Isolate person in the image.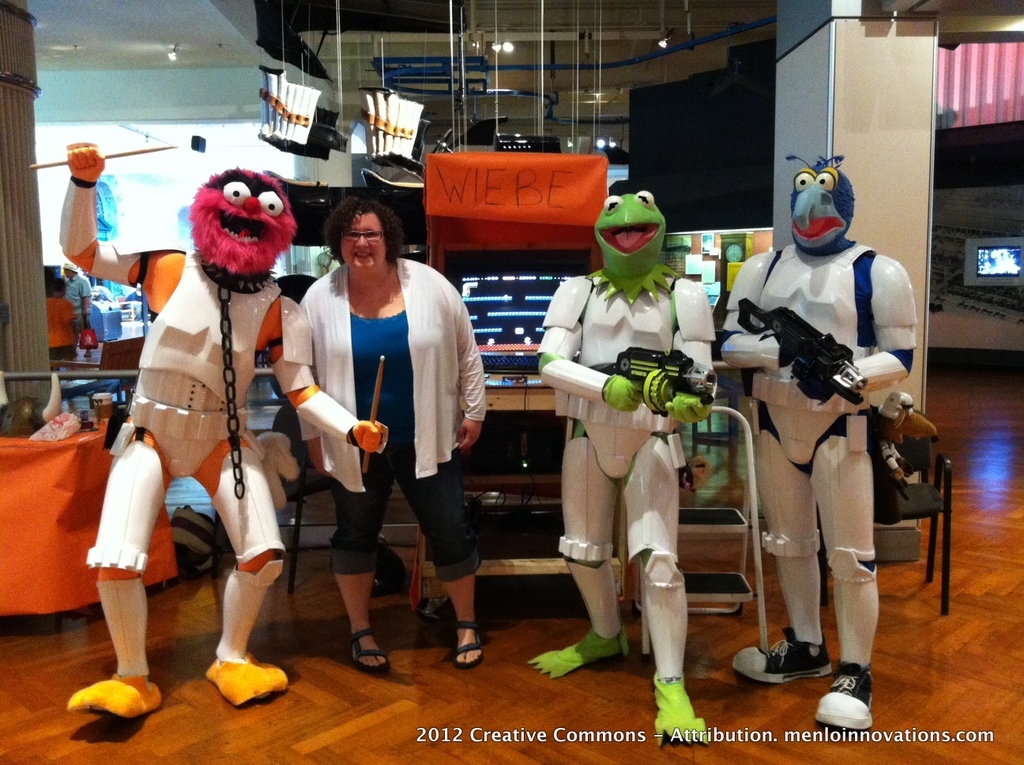
Isolated region: bbox=(54, 135, 385, 719).
